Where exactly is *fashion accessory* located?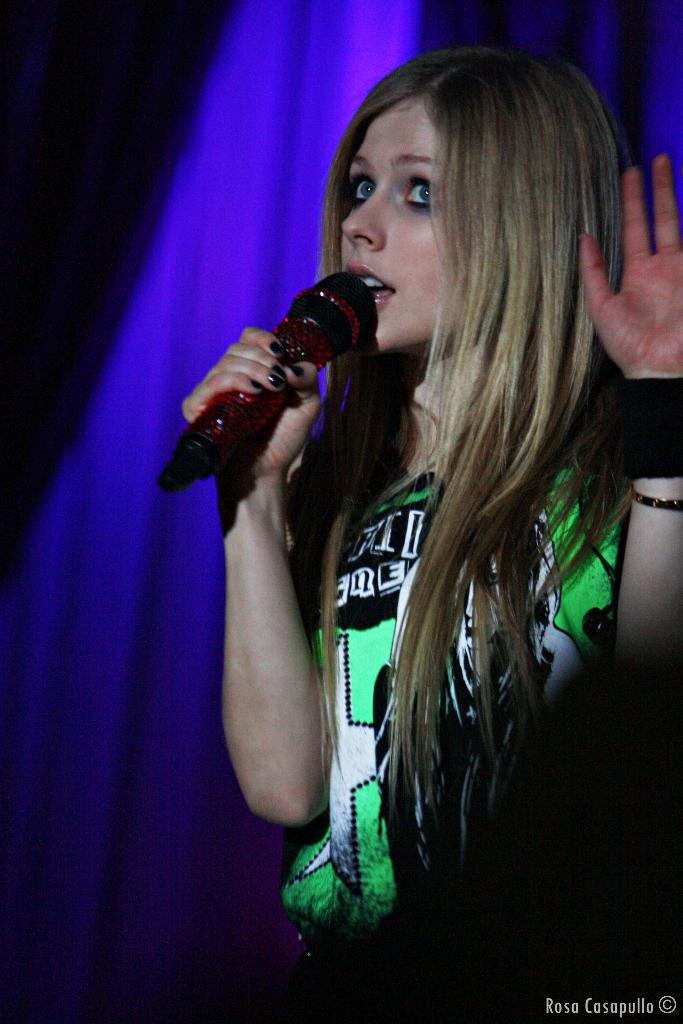
Its bounding box is <box>630,379,682,483</box>.
